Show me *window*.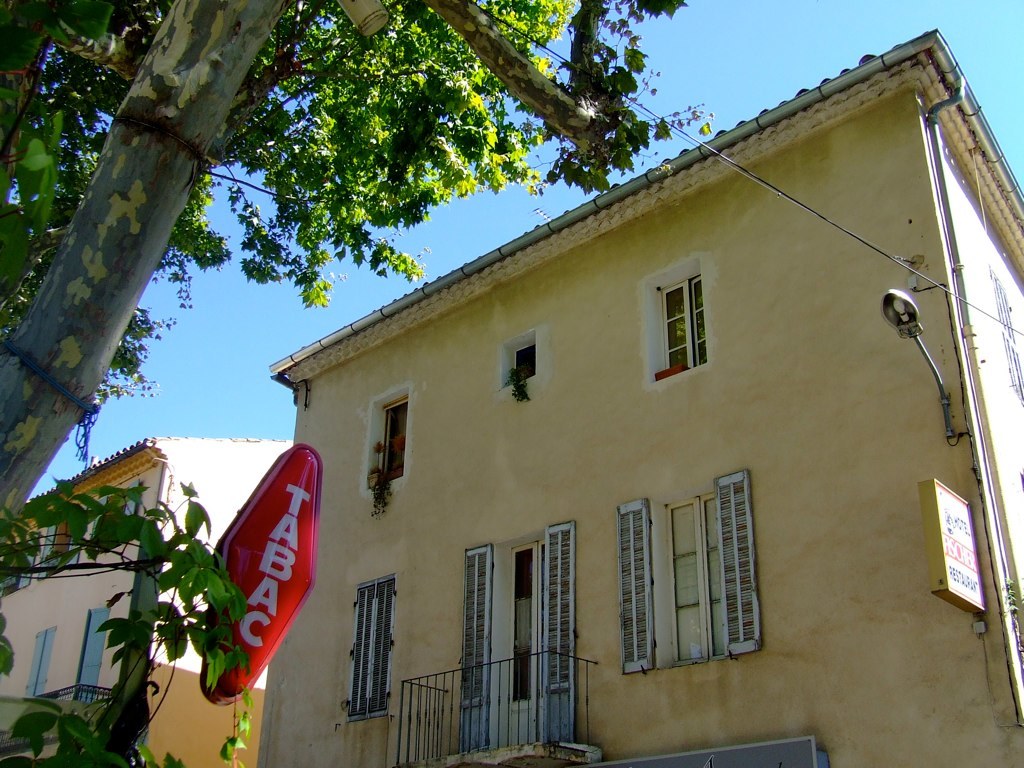
*window* is here: (660, 271, 718, 377).
